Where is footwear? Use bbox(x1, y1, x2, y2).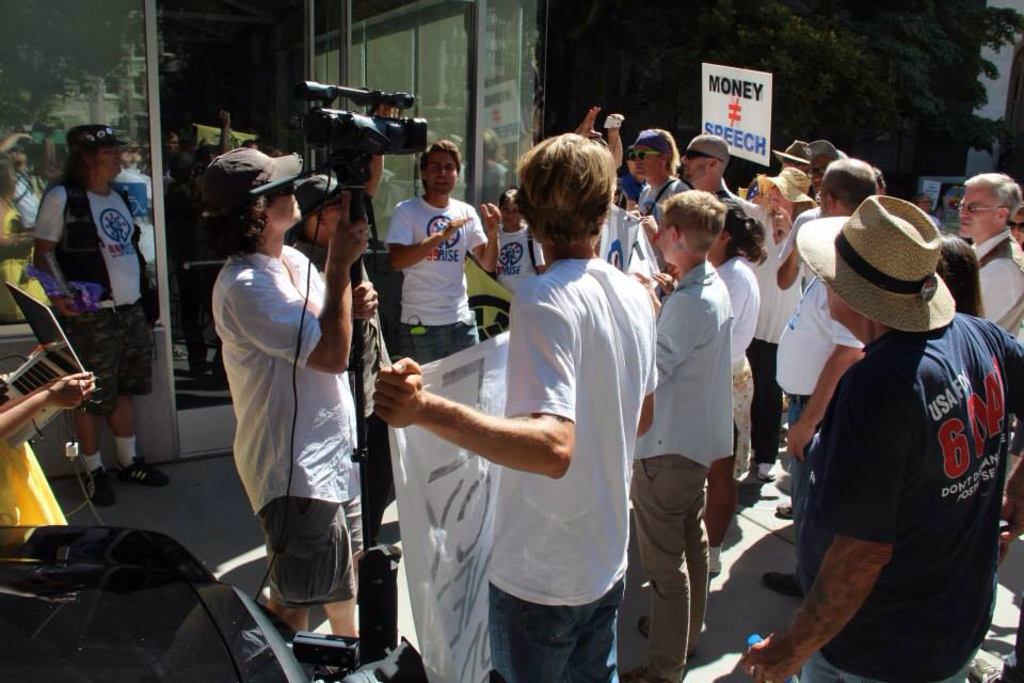
bbox(763, 573, 802, 598).
